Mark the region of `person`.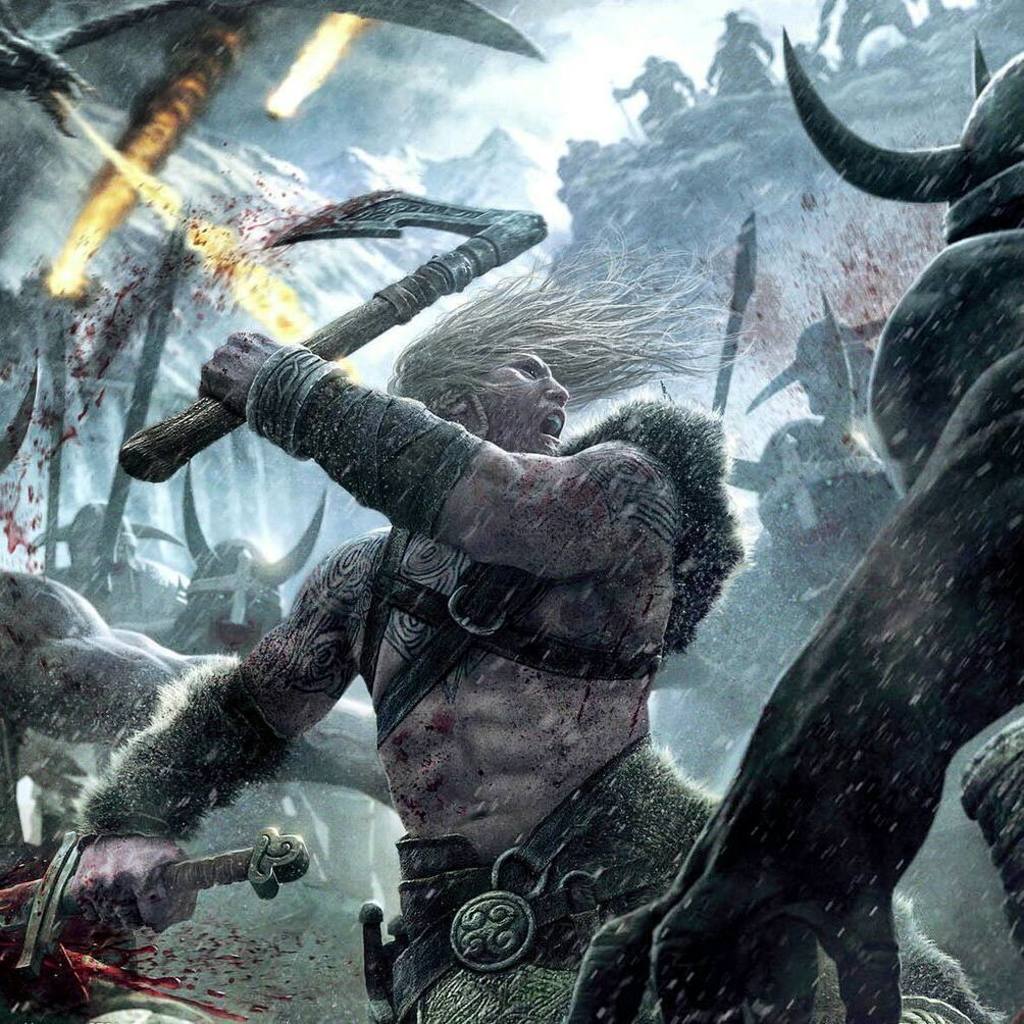
Region: bbox=[647, 283, 918, 760].
